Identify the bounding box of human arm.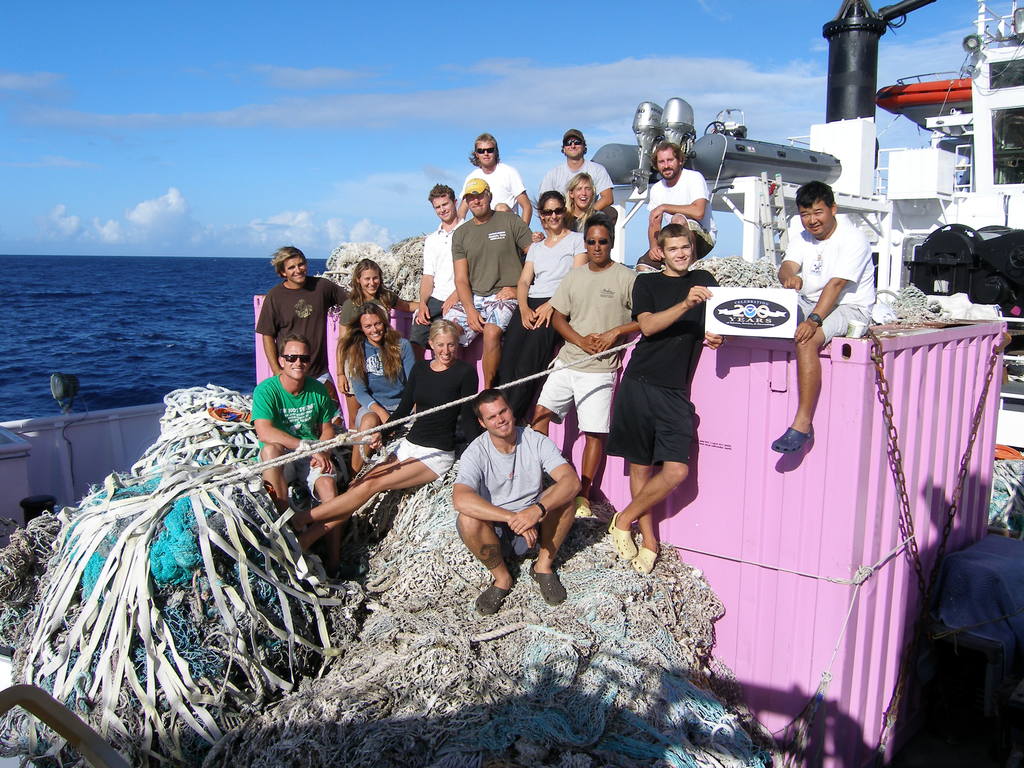
{"x1": 454, "y1": 450, "x2": 540, "y2": 548}.
